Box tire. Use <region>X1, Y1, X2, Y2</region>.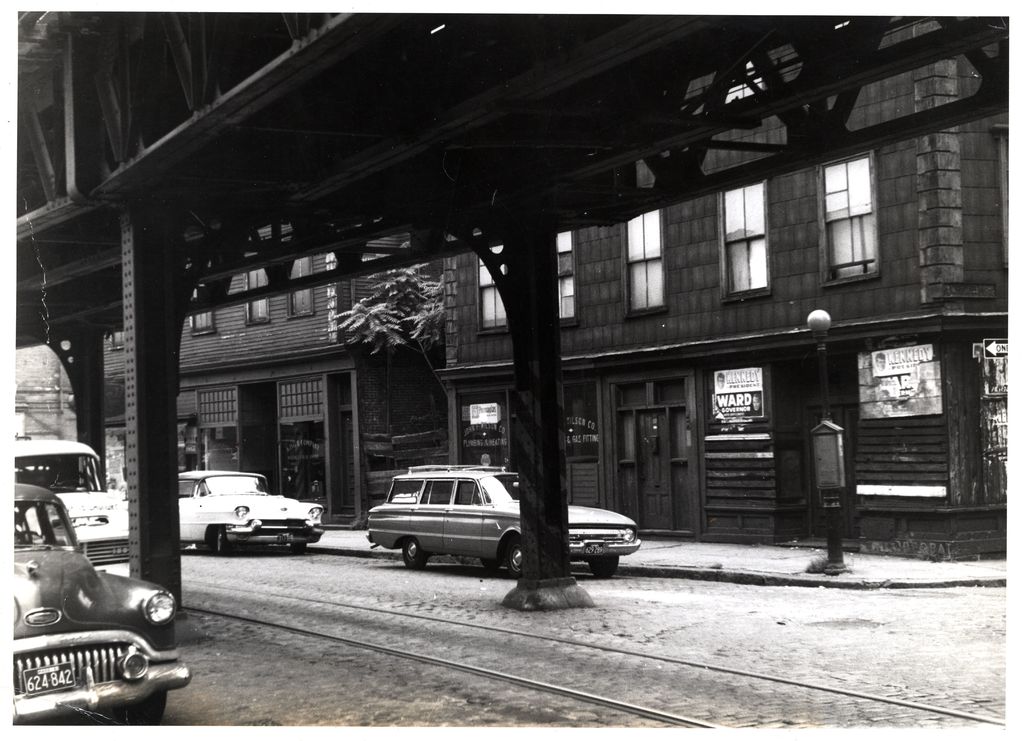
<region>510, 537, 524, 575</region>.
